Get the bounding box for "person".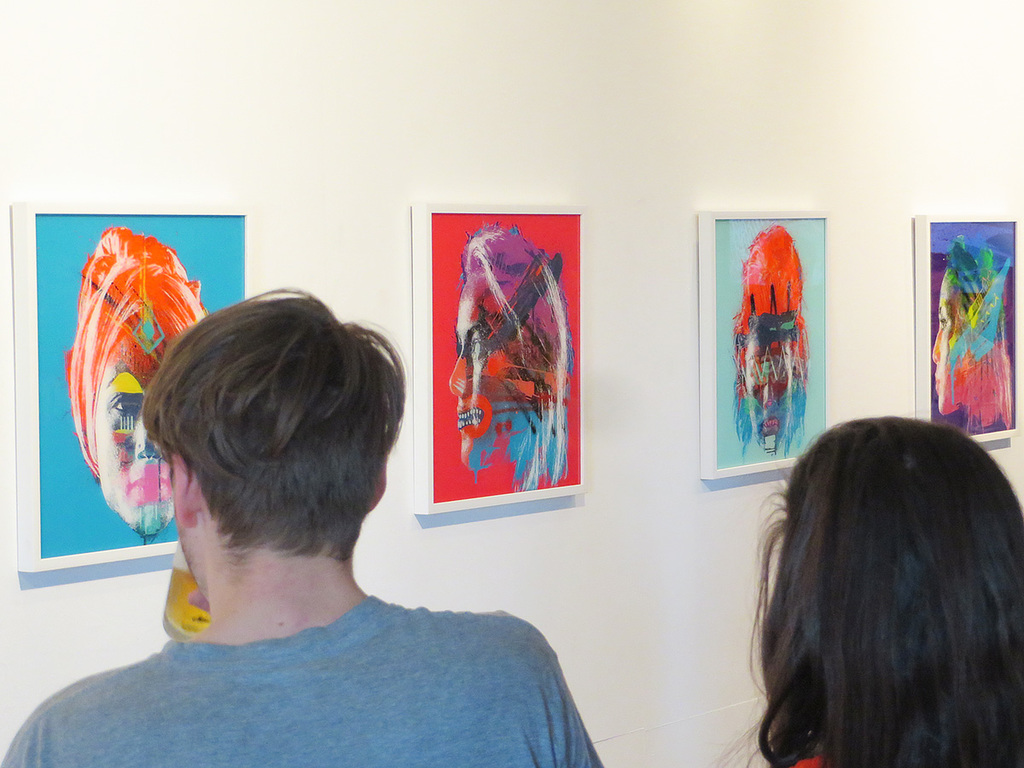
bbox=[718, 419, 1023, 767].
